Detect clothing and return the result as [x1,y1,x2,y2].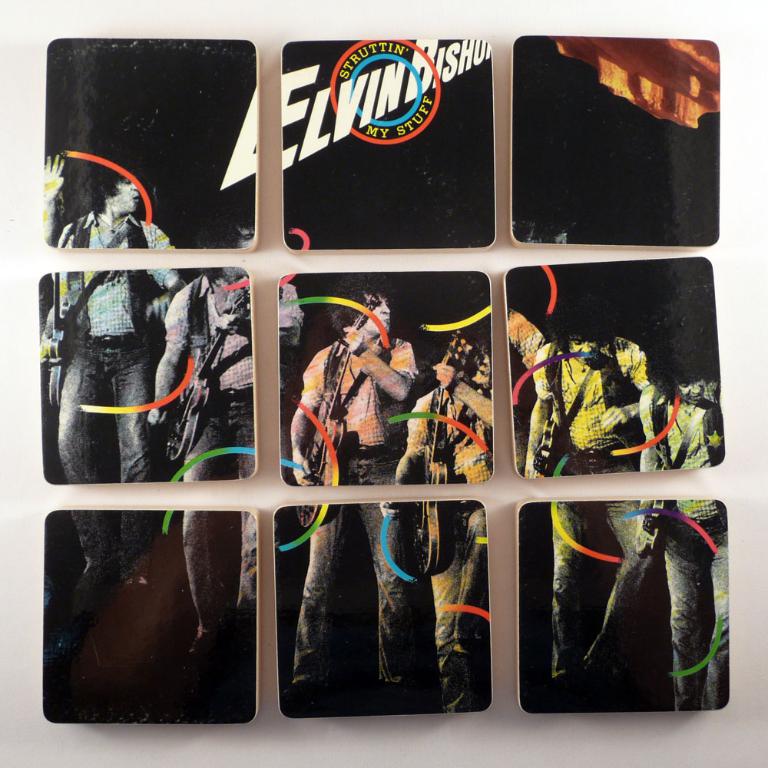
[290,326,424,690].
